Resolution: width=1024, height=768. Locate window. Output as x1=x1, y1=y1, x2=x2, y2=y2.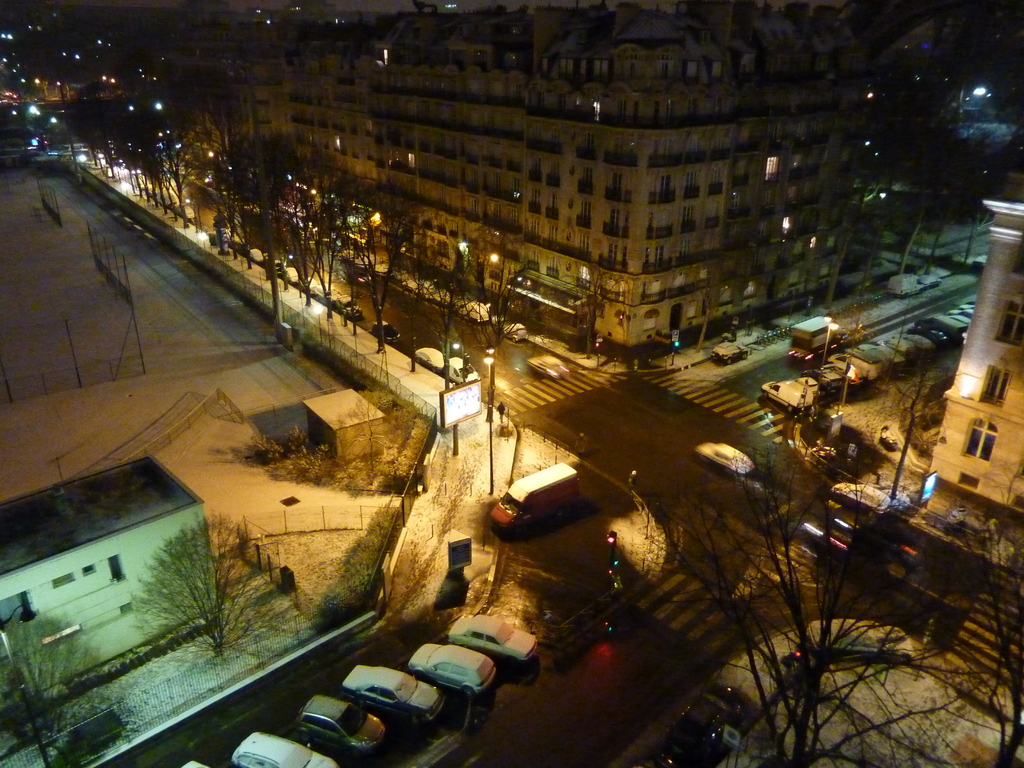
x1=1002, y1=302, x2=1023, y2=349.
